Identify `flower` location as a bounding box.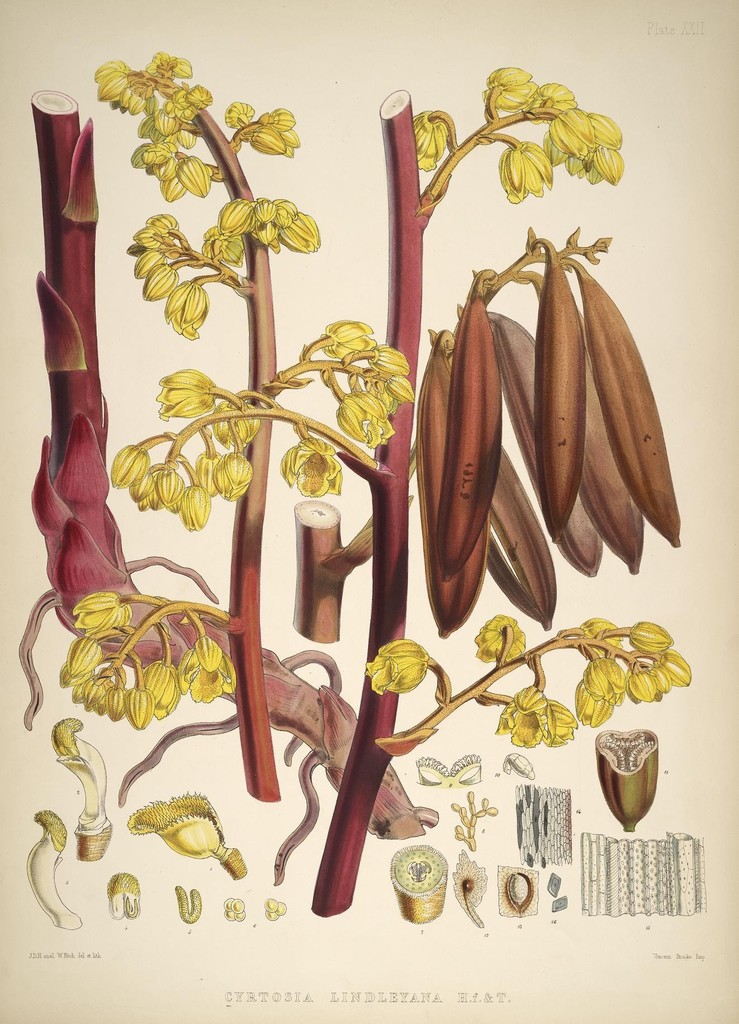
detection(470, 621, 690, 734).
